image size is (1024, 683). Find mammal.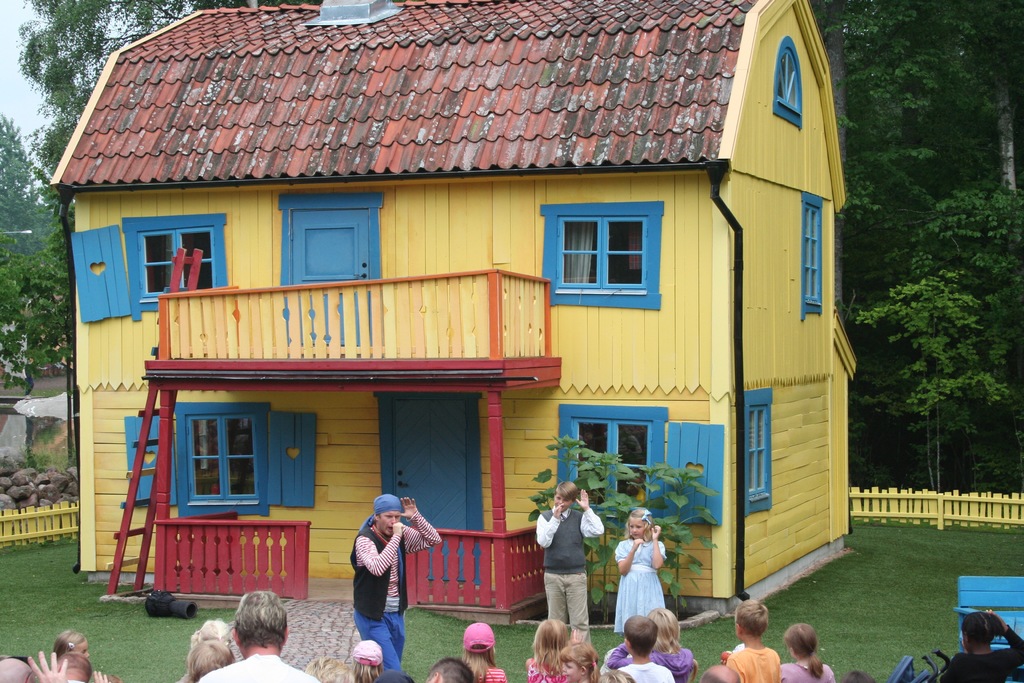
<region>727, 602, 777, 682</region>.
